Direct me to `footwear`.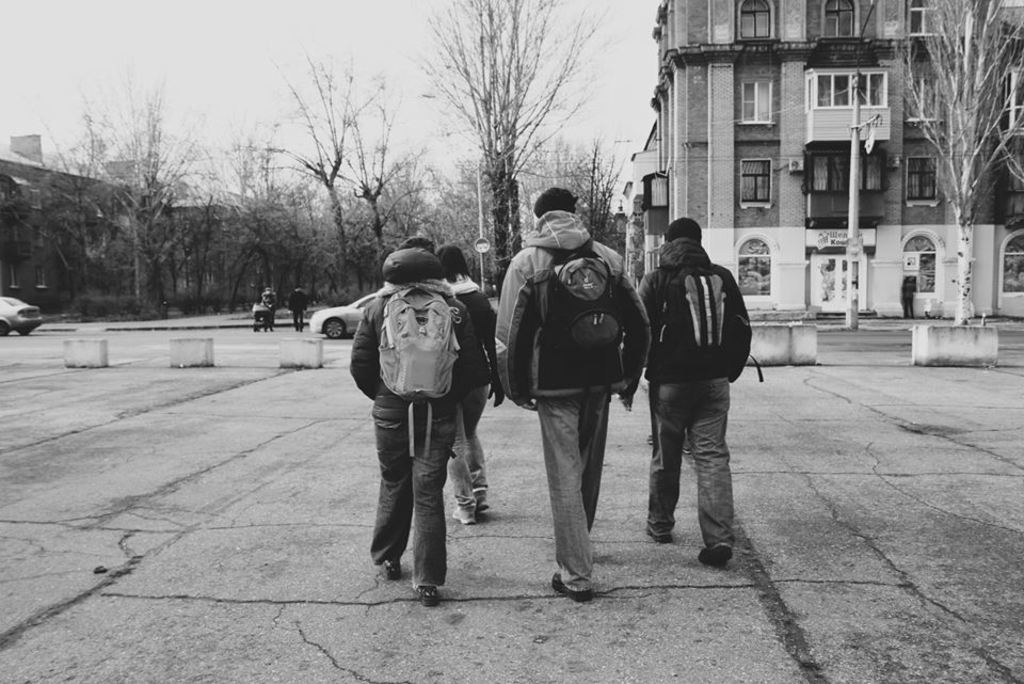
Direction: (553, 569, 597, 600).
